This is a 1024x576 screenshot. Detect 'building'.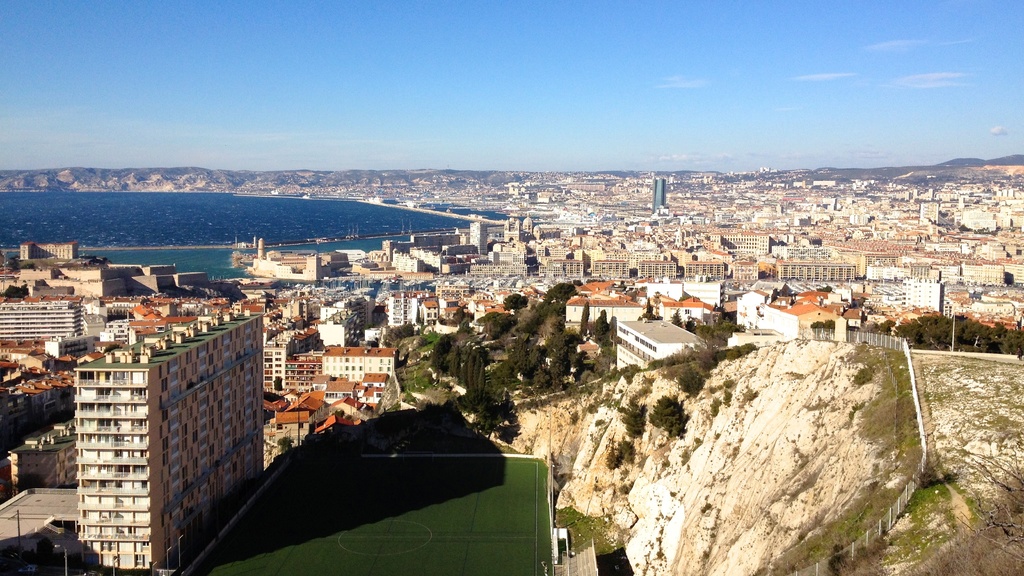
<box>70,302,271,575</box>.
